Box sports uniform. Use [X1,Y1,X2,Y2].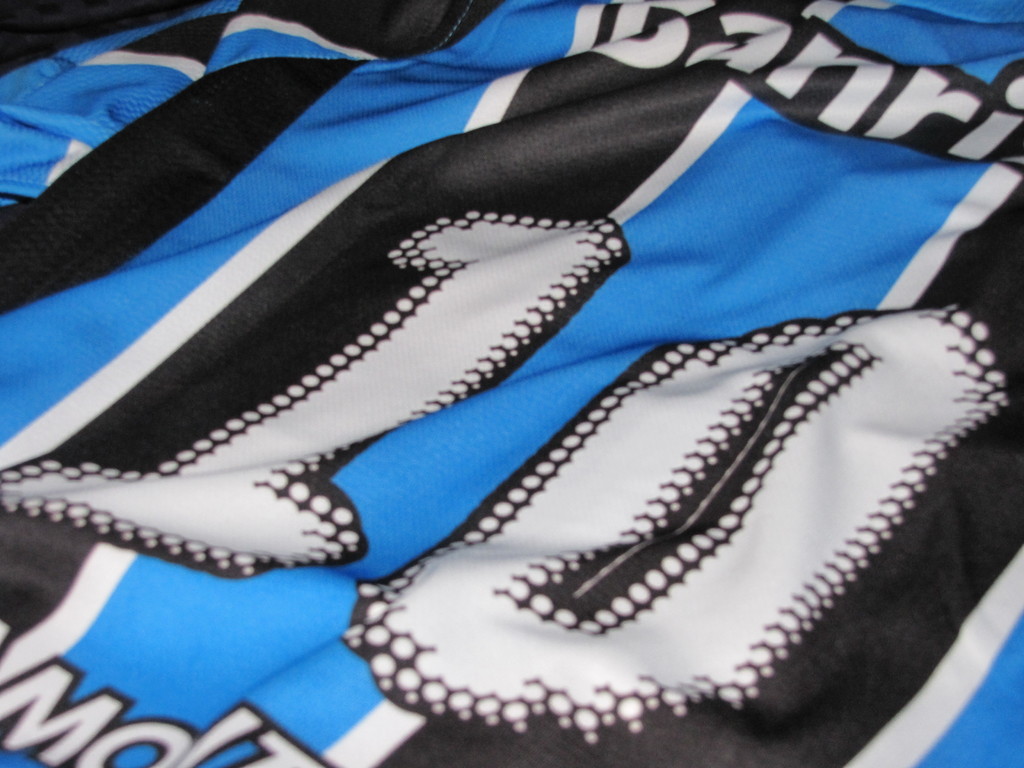
[0,0,1023,767].
